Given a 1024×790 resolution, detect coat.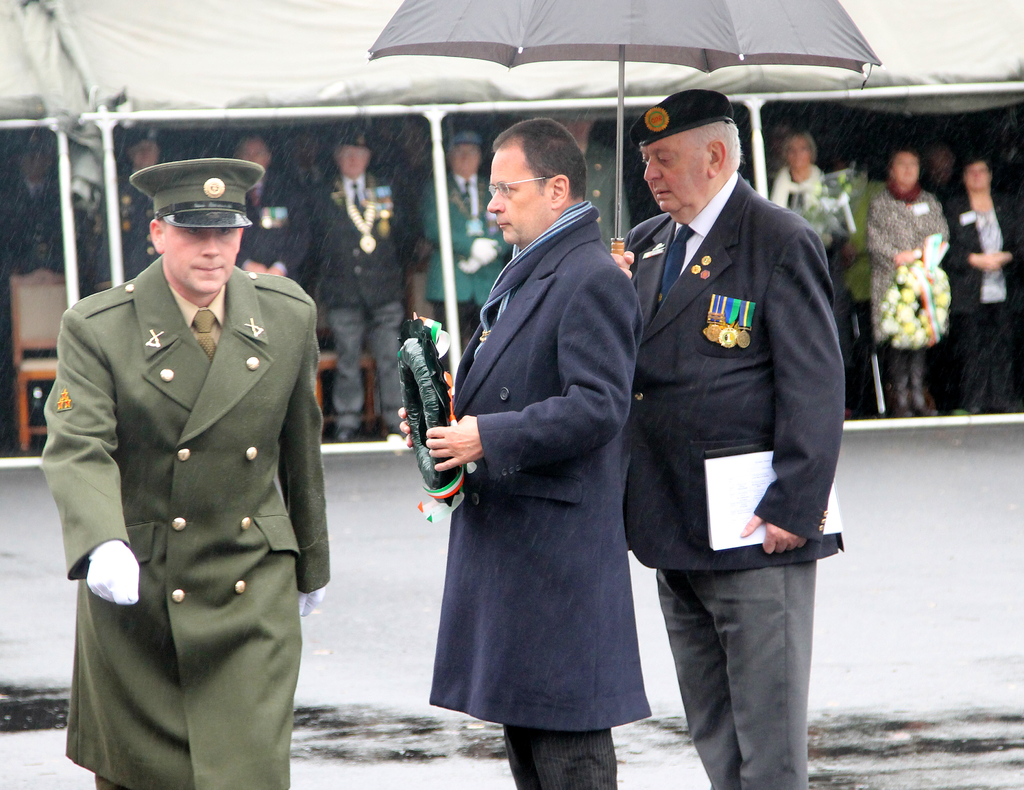
region(611, 163, 850, 573).
